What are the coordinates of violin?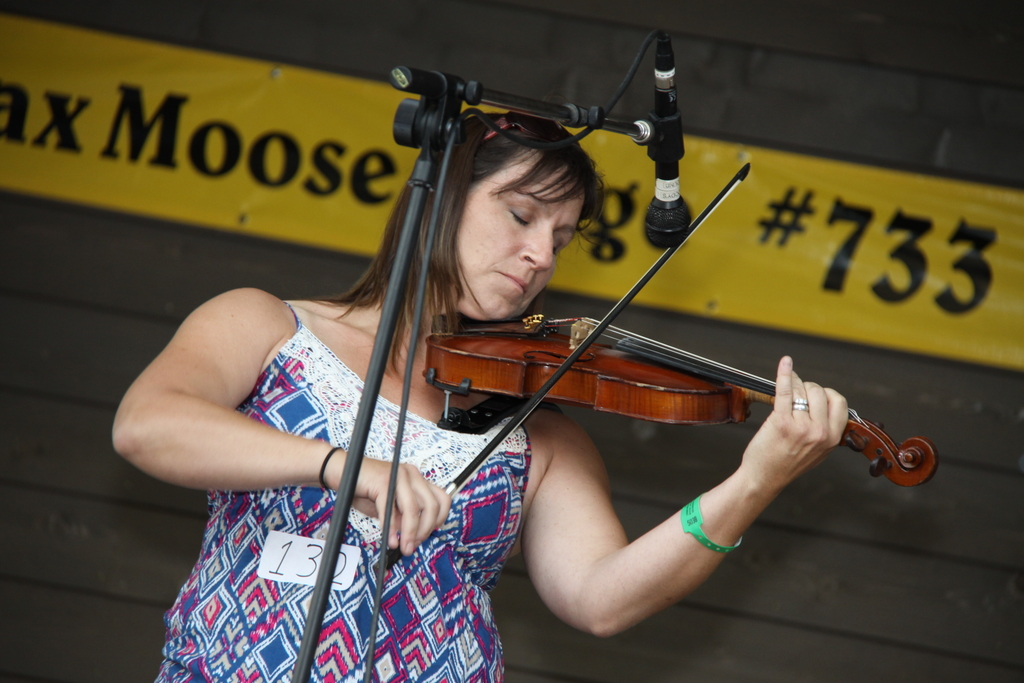
<box>366,161,941,574</box>.
